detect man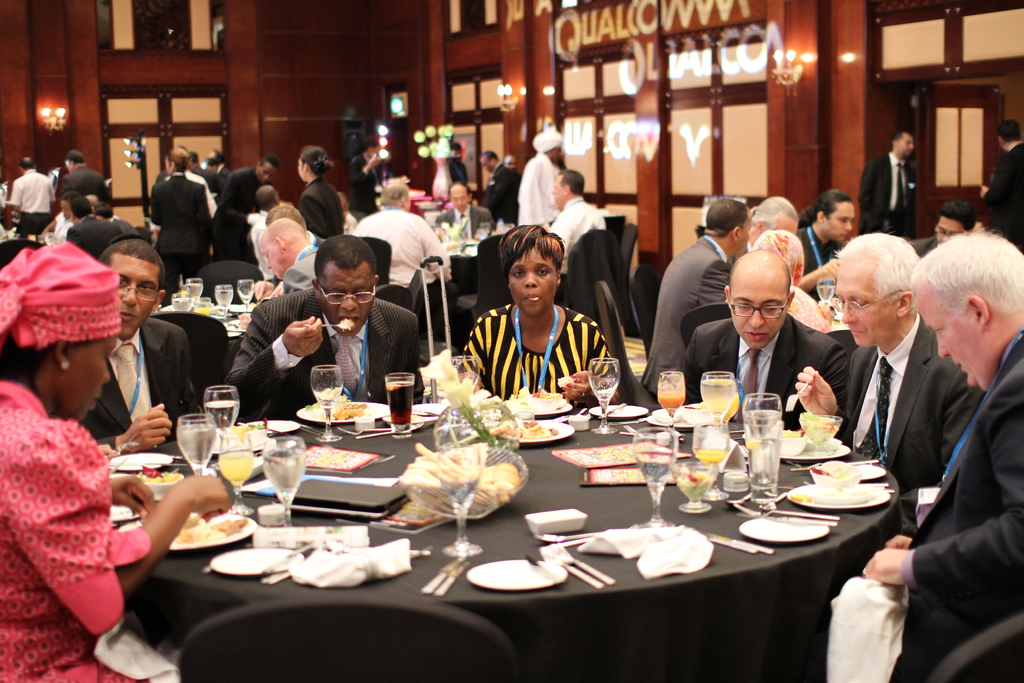
[x1=677, y1=252, x2=851, y2=419]
